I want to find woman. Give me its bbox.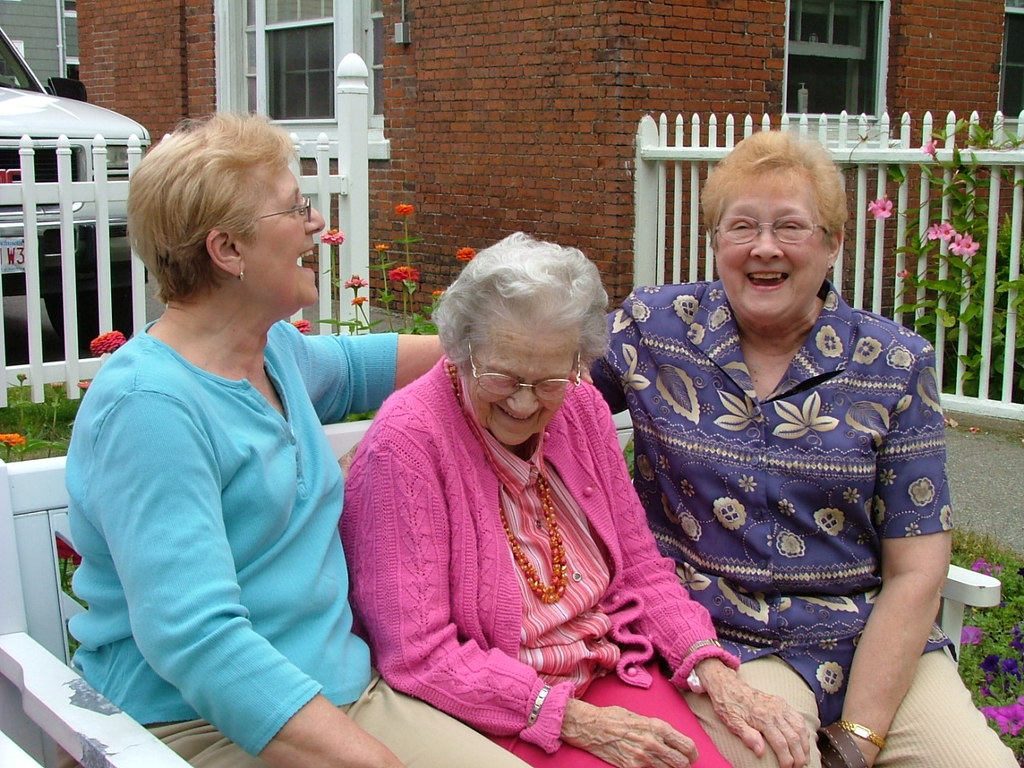
(x1=590, y1=119, x2=1023, y2=767).
